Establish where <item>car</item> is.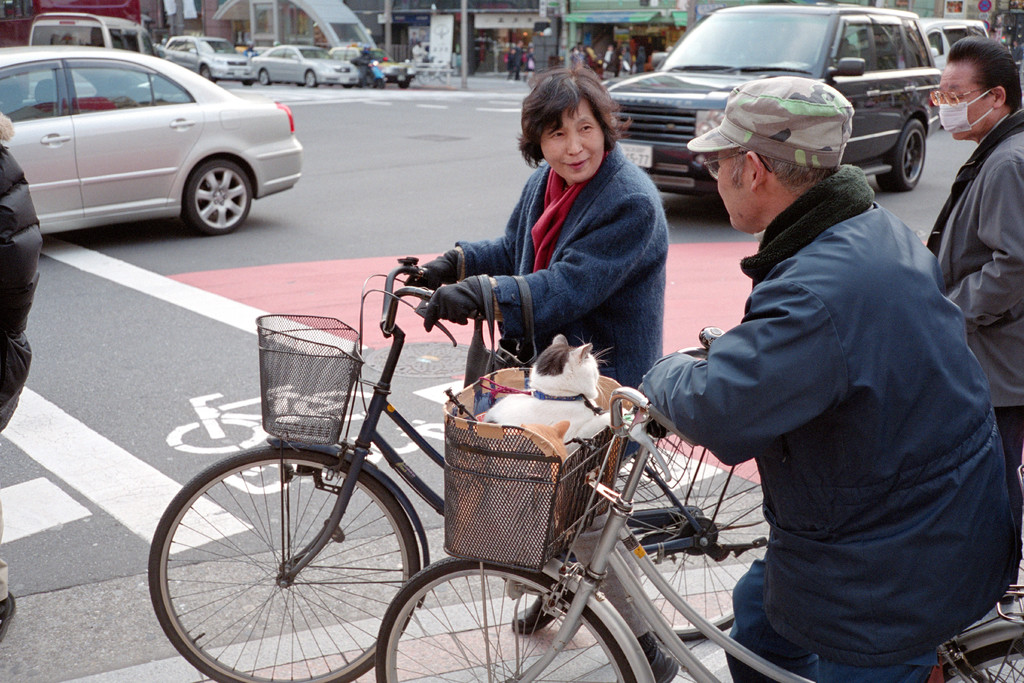
Established at 920,21,988,67.
